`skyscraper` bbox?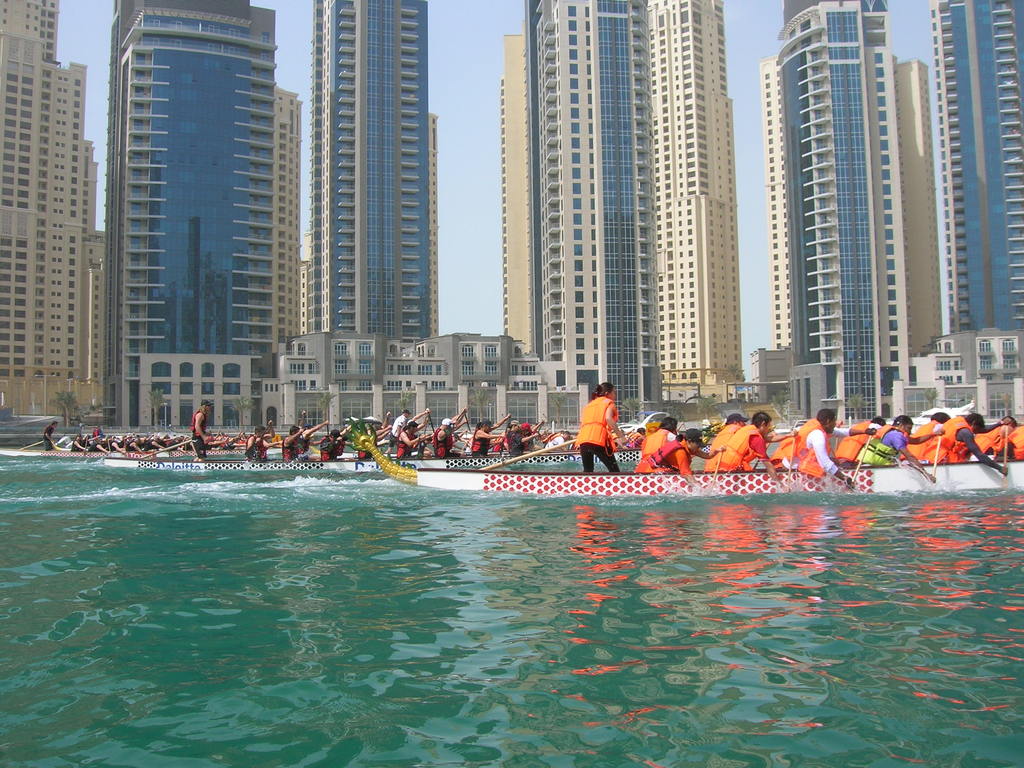
BBox(99, 0, 298, 429)
